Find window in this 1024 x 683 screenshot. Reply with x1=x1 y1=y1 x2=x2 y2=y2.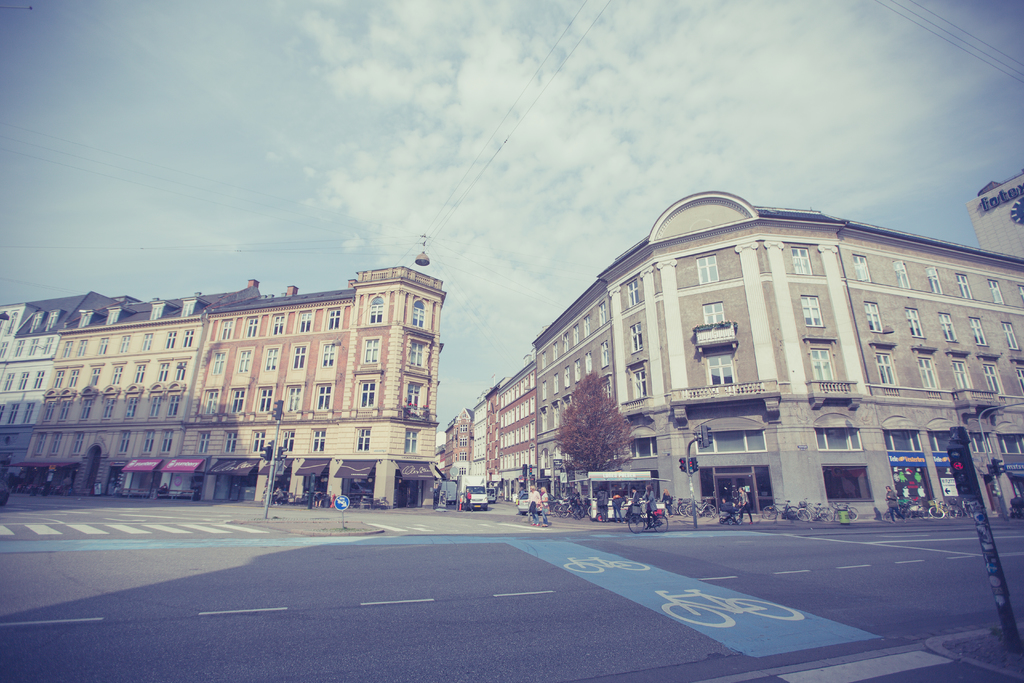
x1=461 y1=422 x2=468 y2=431.
